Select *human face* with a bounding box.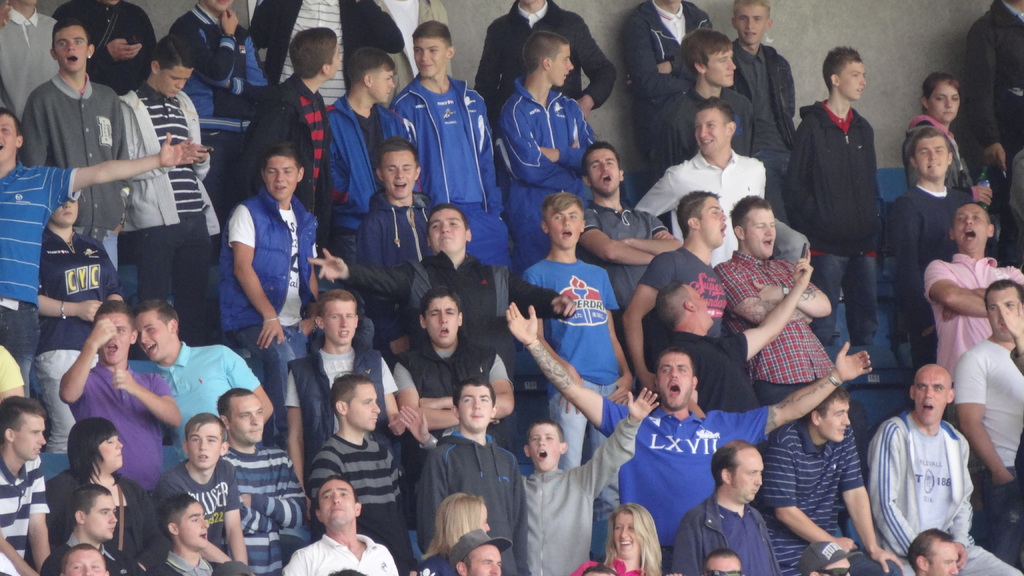
Rect(586, 148, 620, 196).
